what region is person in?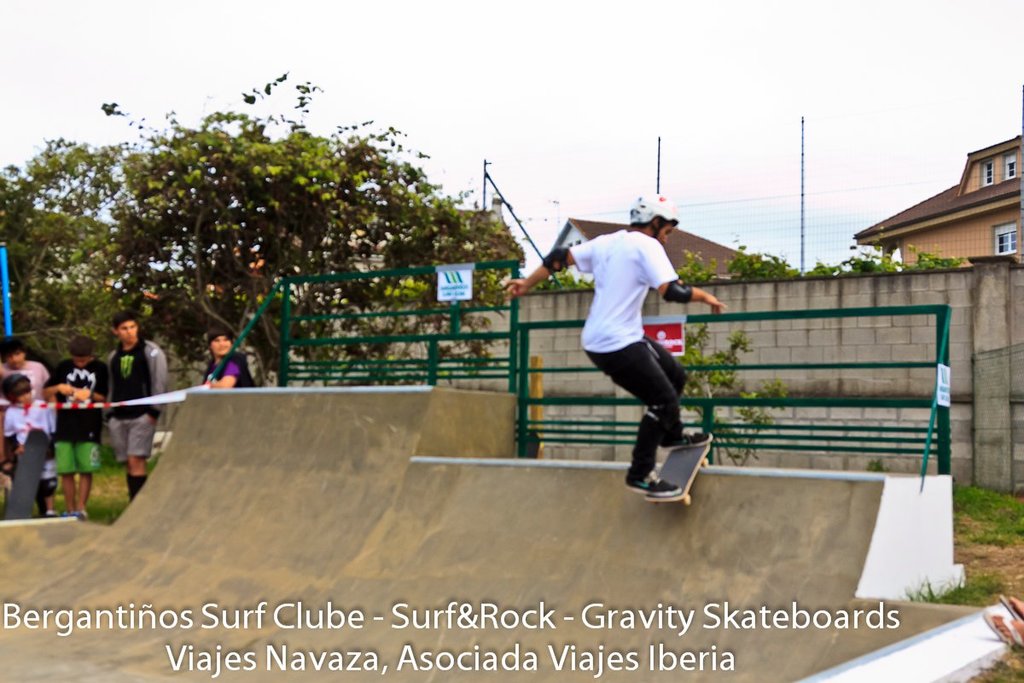
[left=564, top=181, right=717, bottom=513].
